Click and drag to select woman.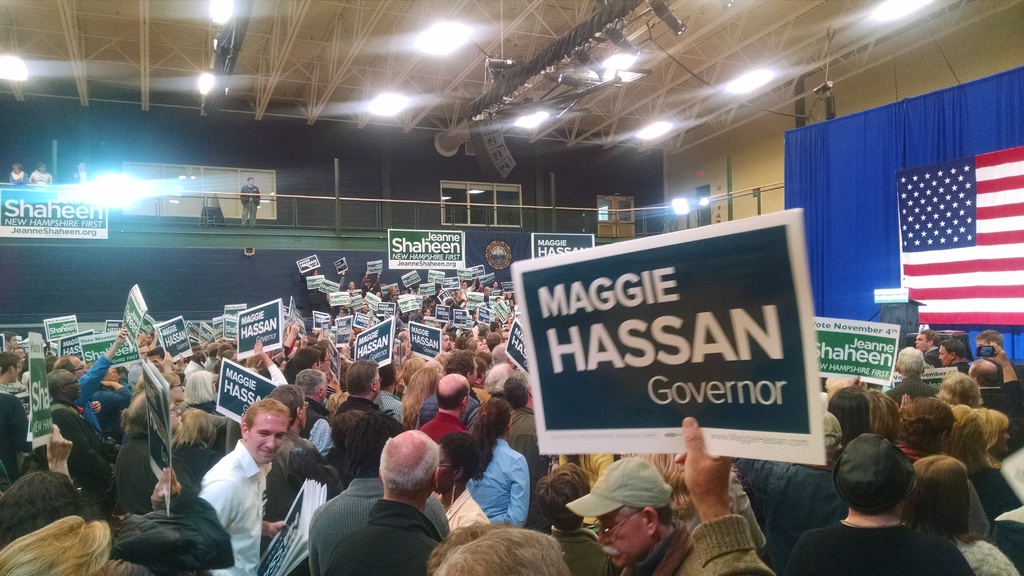
Selection: <bbox>484, 362, 518, 396</bbox>.
